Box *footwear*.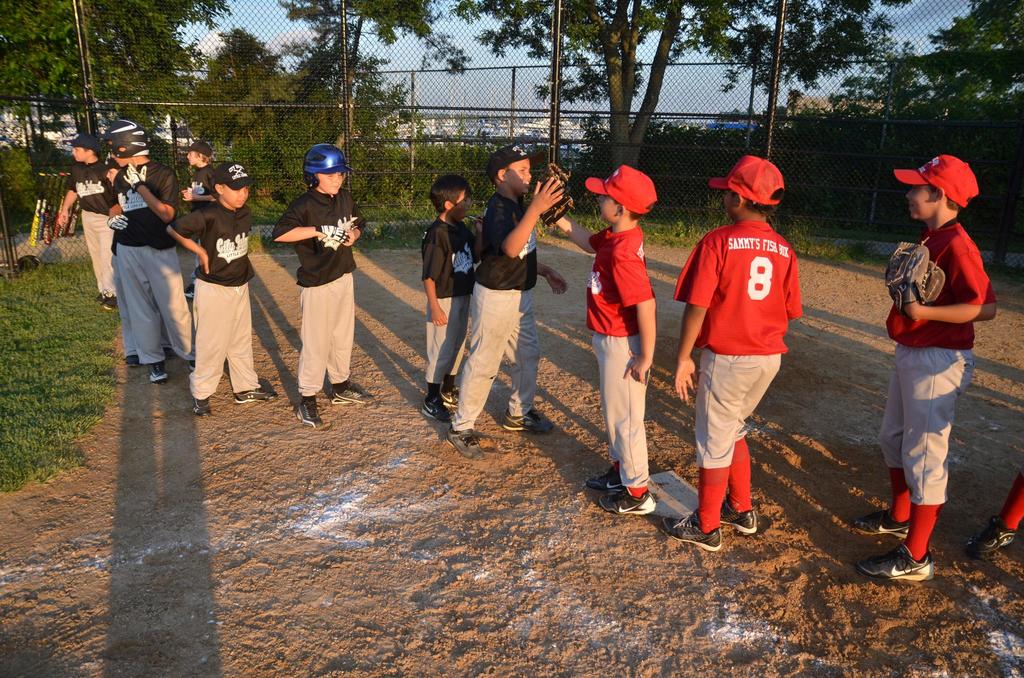
{"x1": 850, "y1": 510, "x2": 911, "y2": 533}.
